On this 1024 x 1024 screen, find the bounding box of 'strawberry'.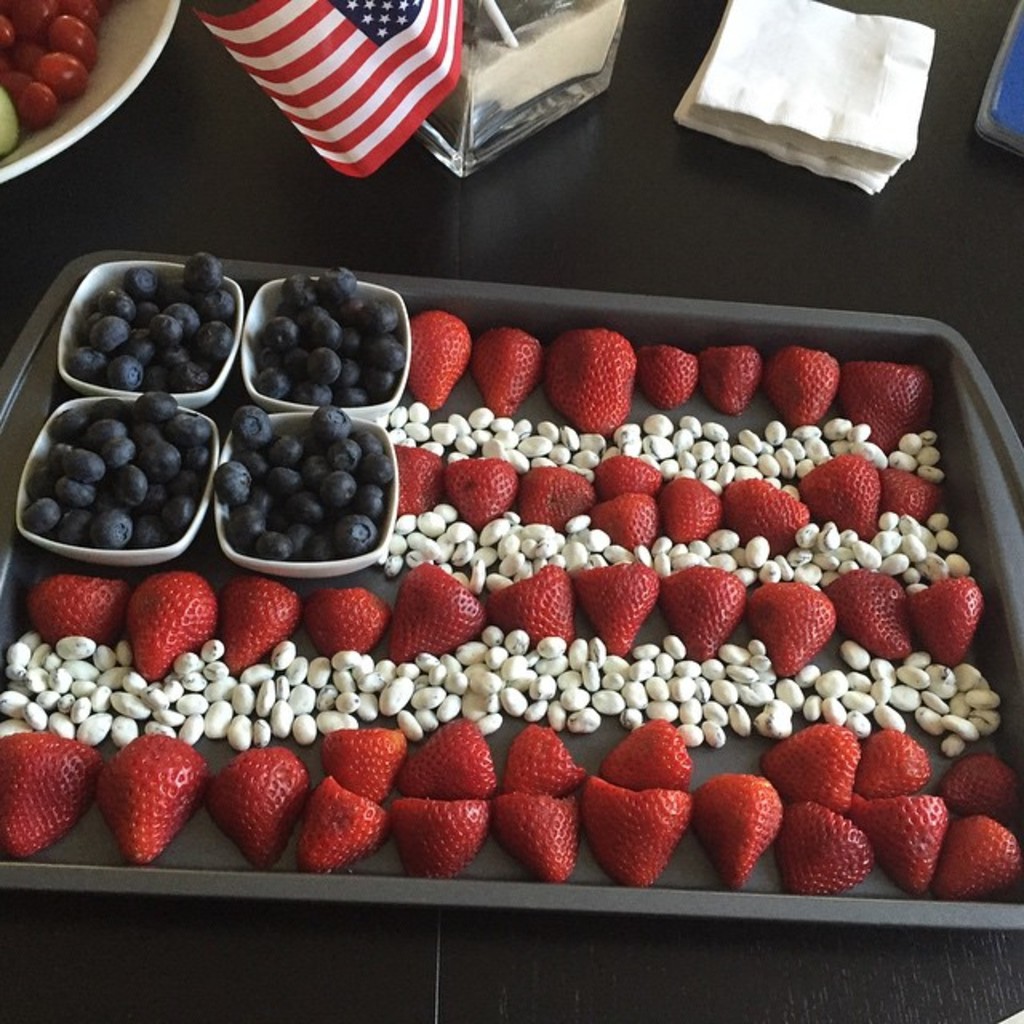
Bounding box: bbox=[594, 485, 662, 550].
